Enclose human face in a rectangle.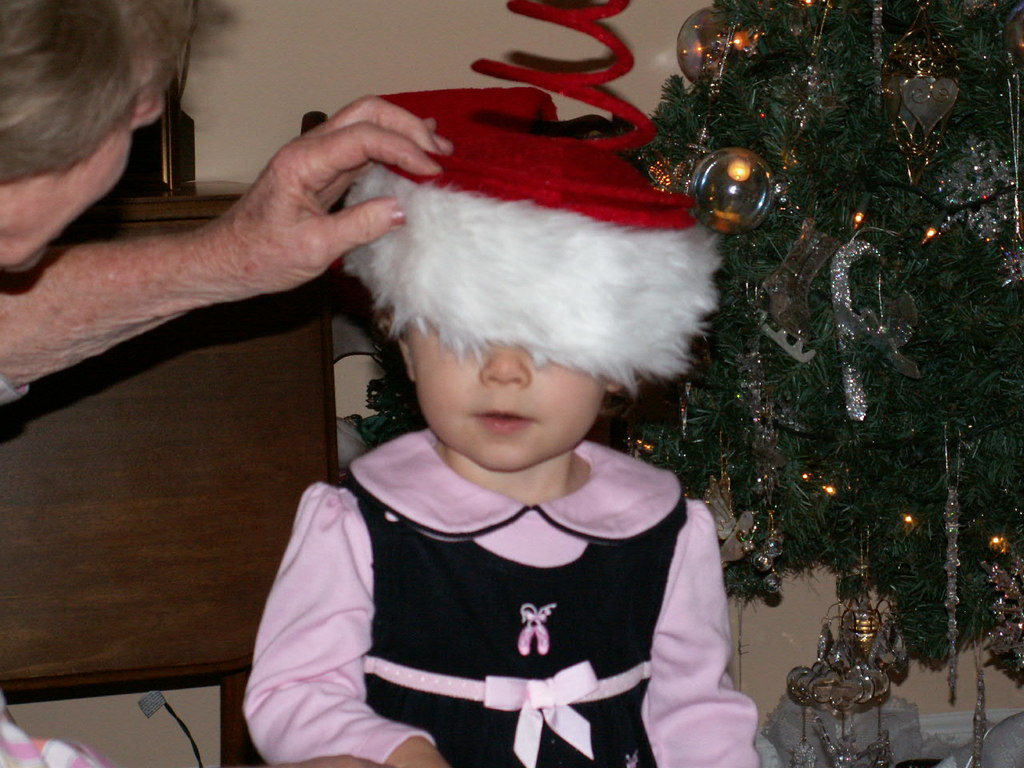
[418, 313, 603, 469].
